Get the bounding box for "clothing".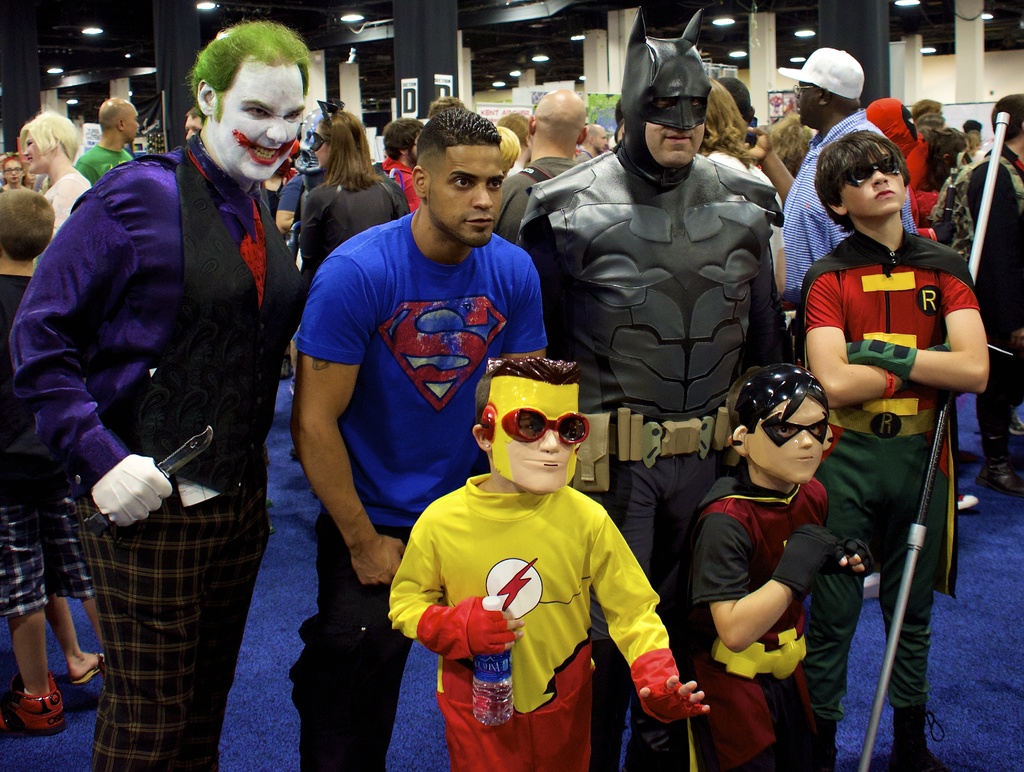
(left=37, top=167, right=89, bottom=259).
